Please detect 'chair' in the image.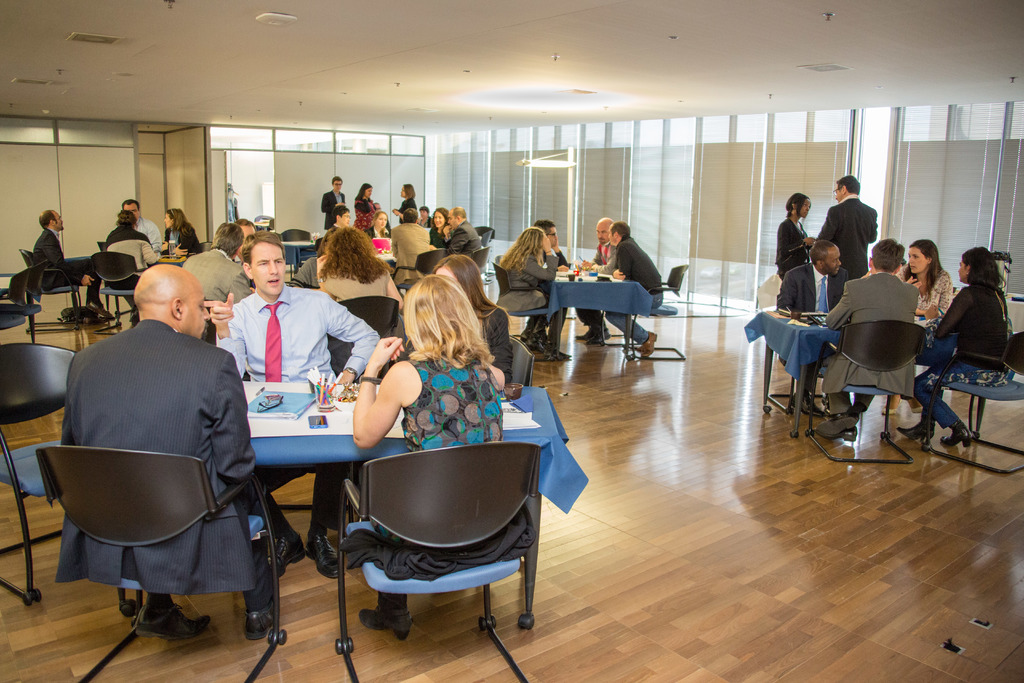
x1=282 y1=227 x2=312 y2=283.
